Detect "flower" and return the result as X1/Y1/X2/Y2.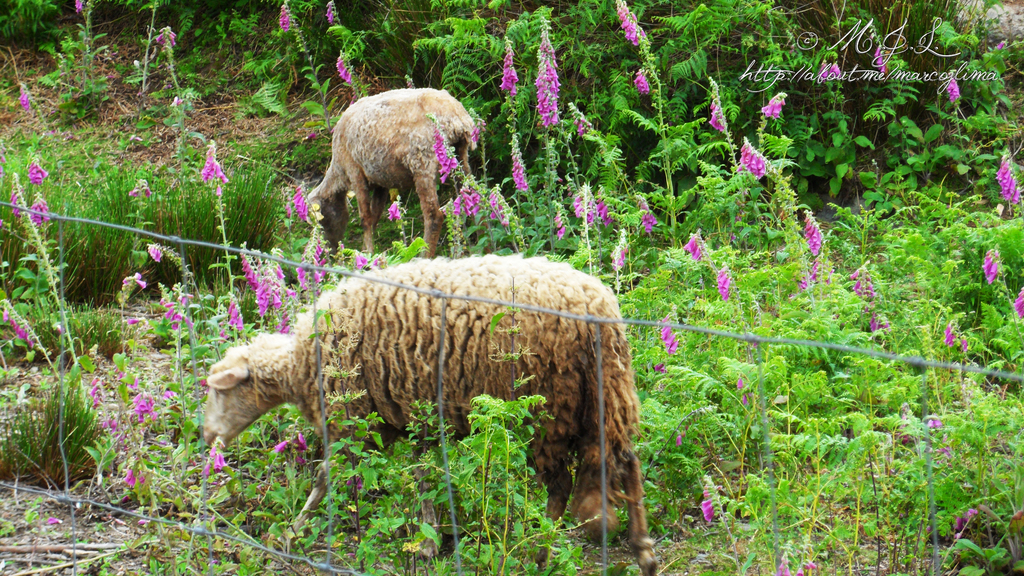
721/272/731/294.
